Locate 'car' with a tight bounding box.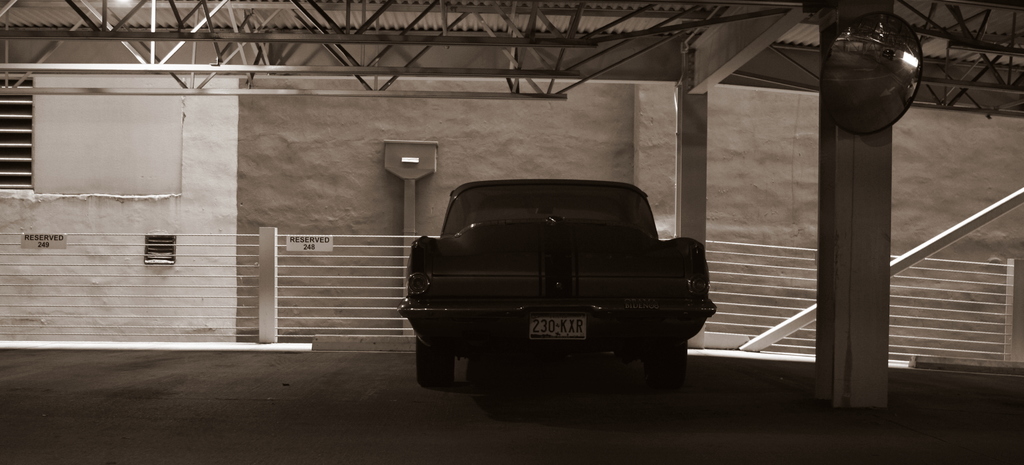
(left=400, top=180, right=723, bottom=397).
